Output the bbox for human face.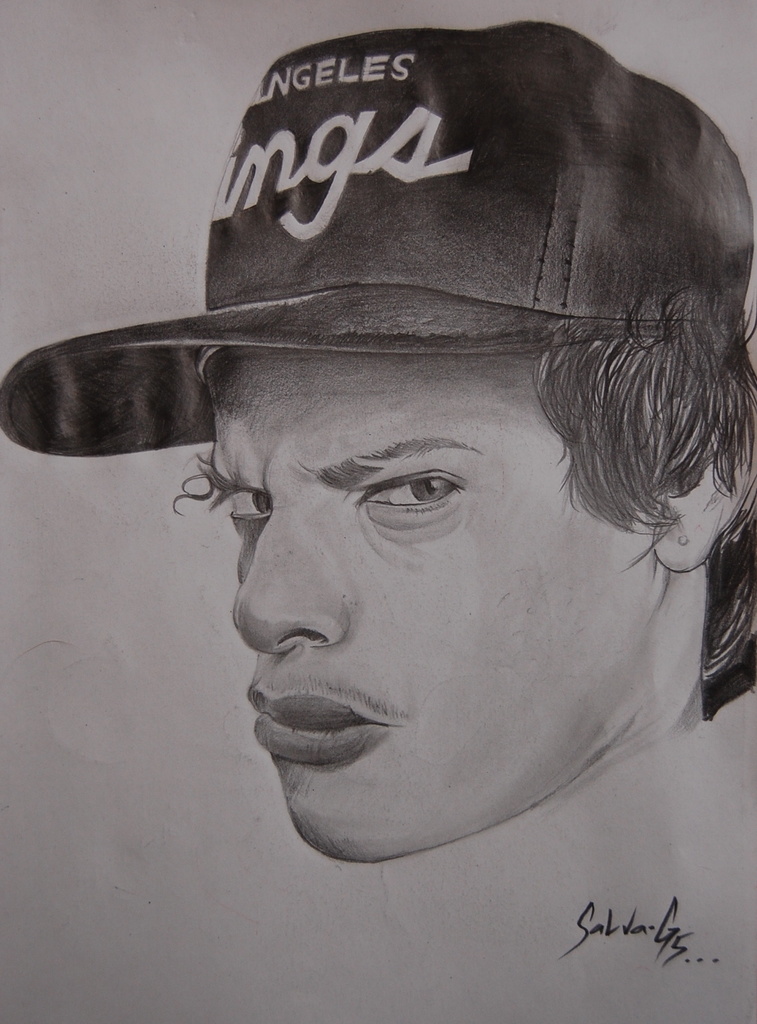
detection(204, 362, 653, 865).
